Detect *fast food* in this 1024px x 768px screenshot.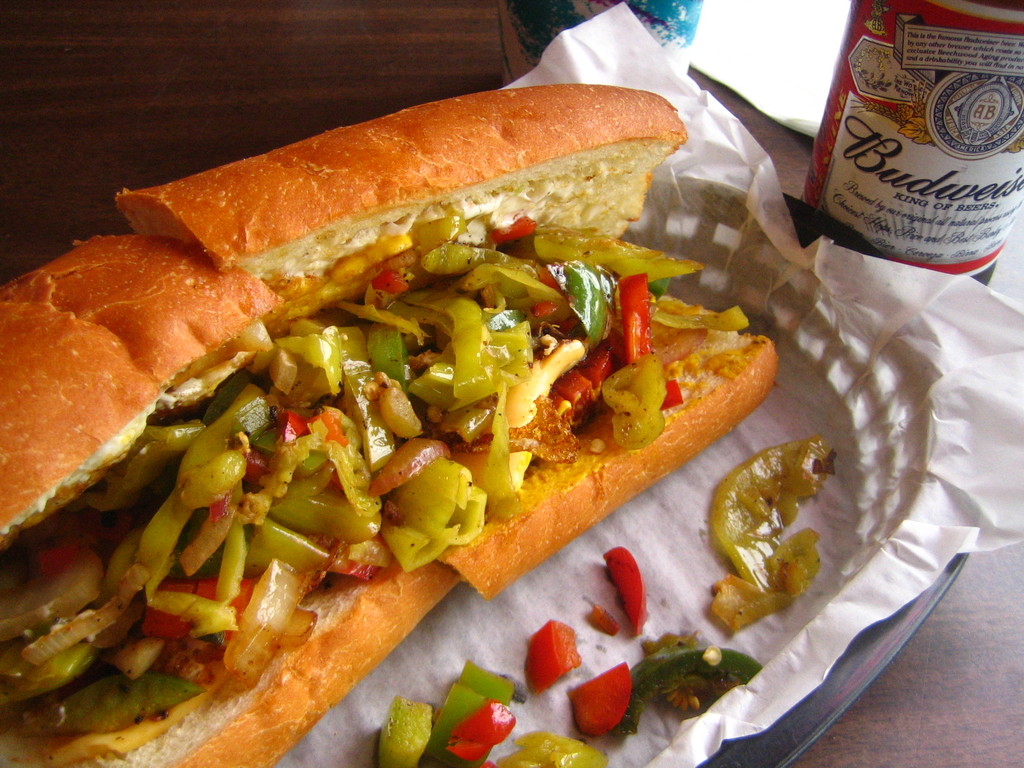
Detection: [left=0, top=56, right=759, bottom=680].
